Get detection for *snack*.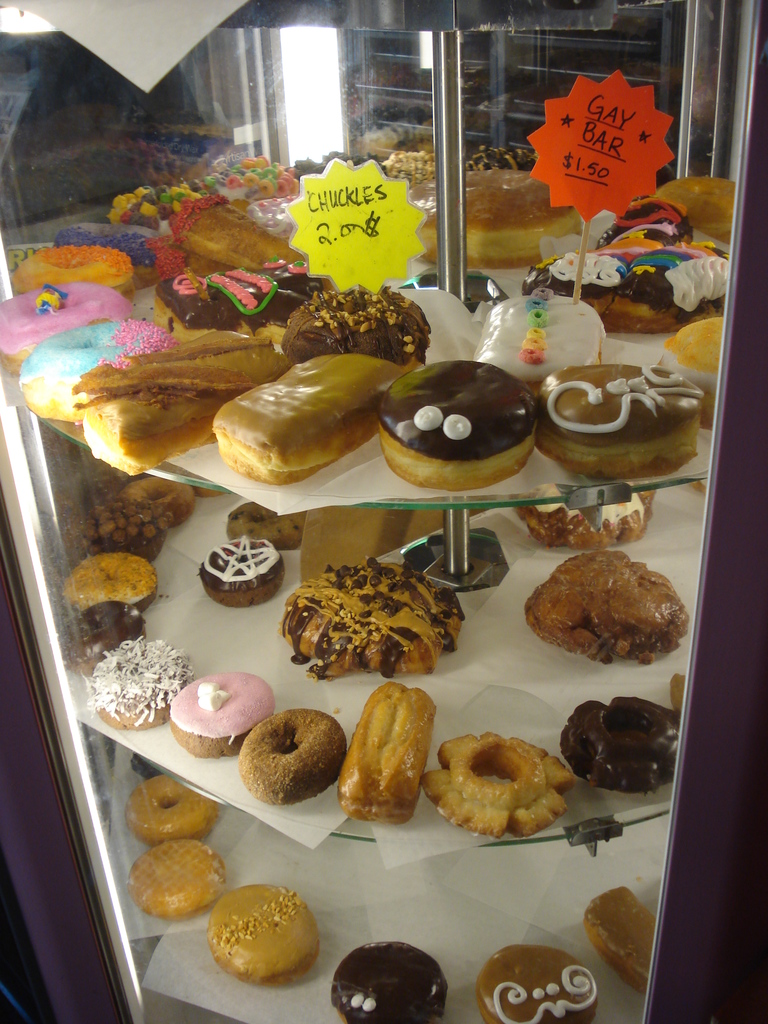
Detection: x1=76 y1=554 x2=142 y2=614.
